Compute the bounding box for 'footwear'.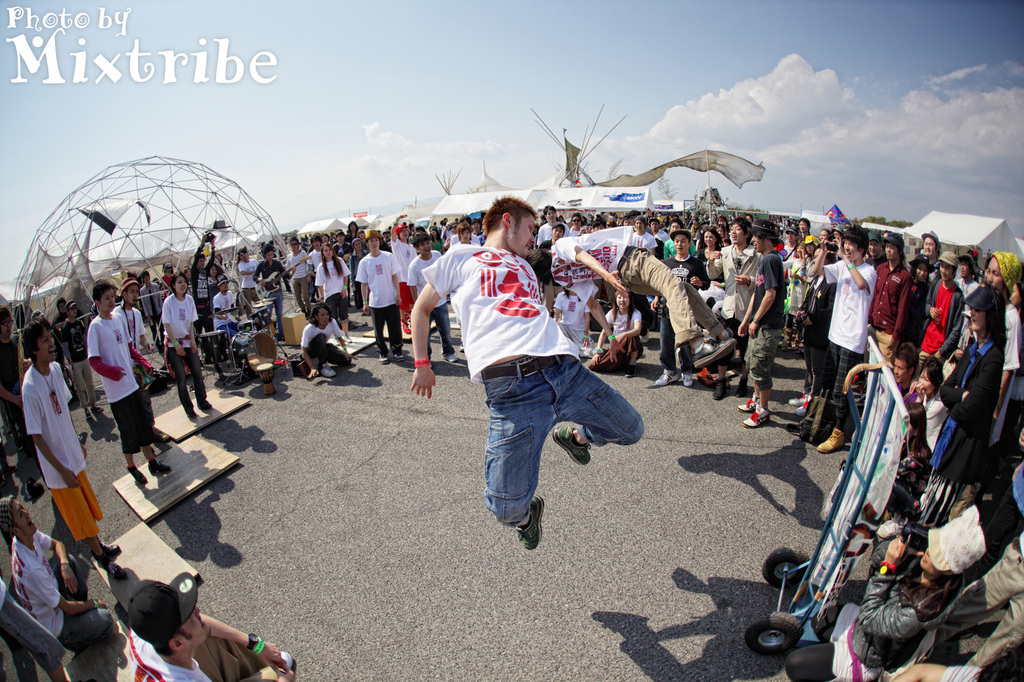
x1=795 y1=402 x2=813 y2=413.
